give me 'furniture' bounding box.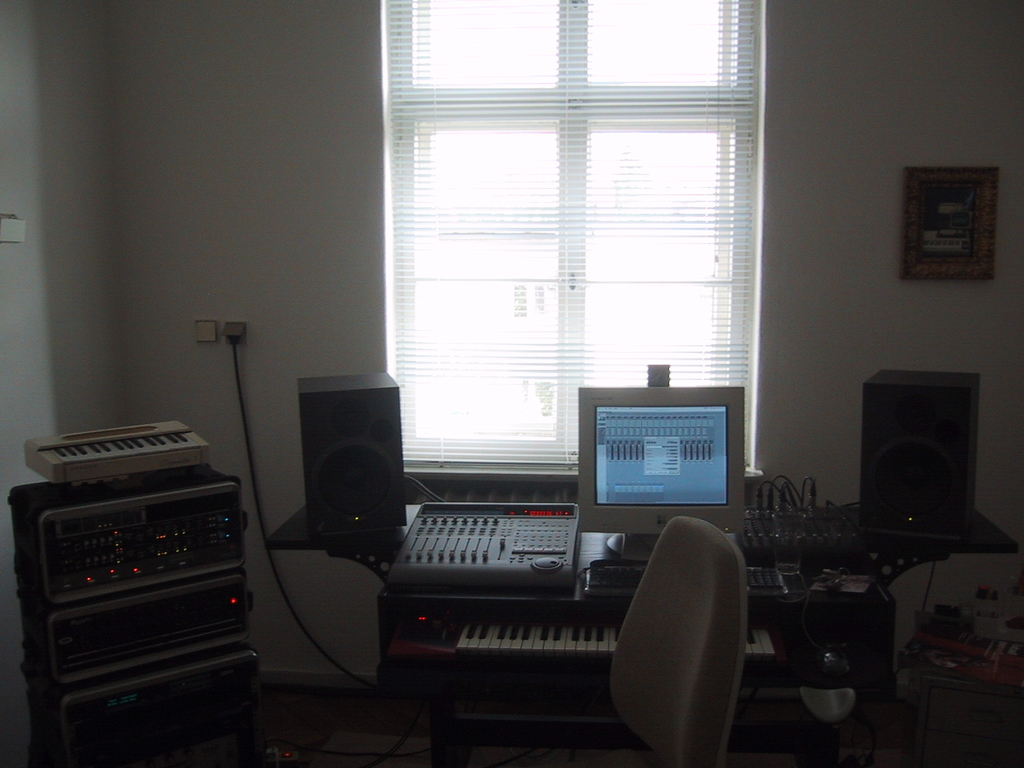
(left=603, top=511, right=755, bottom=767).
